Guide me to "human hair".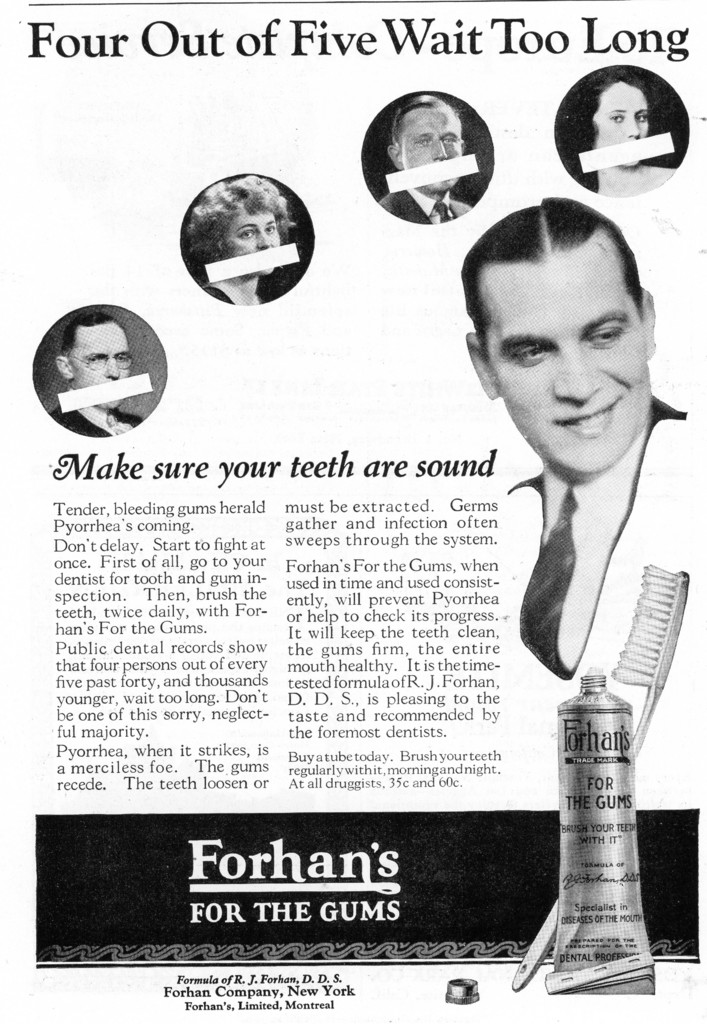
Guidance: 62 314 111 345.
